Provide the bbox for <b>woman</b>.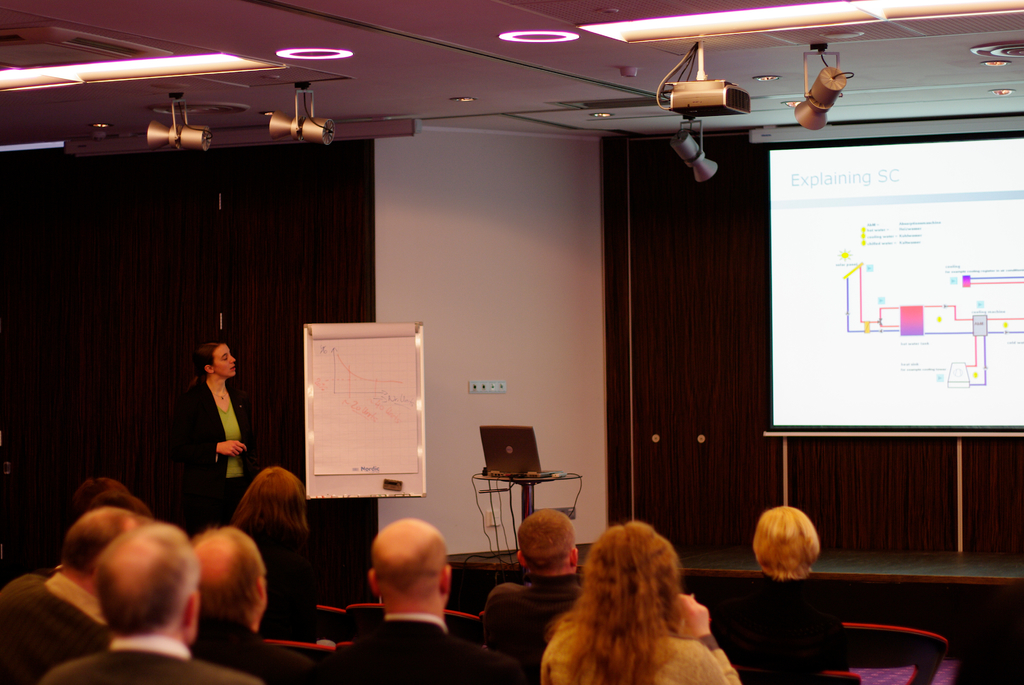
<bbox>724, 505, 844, 684</bbox>.
